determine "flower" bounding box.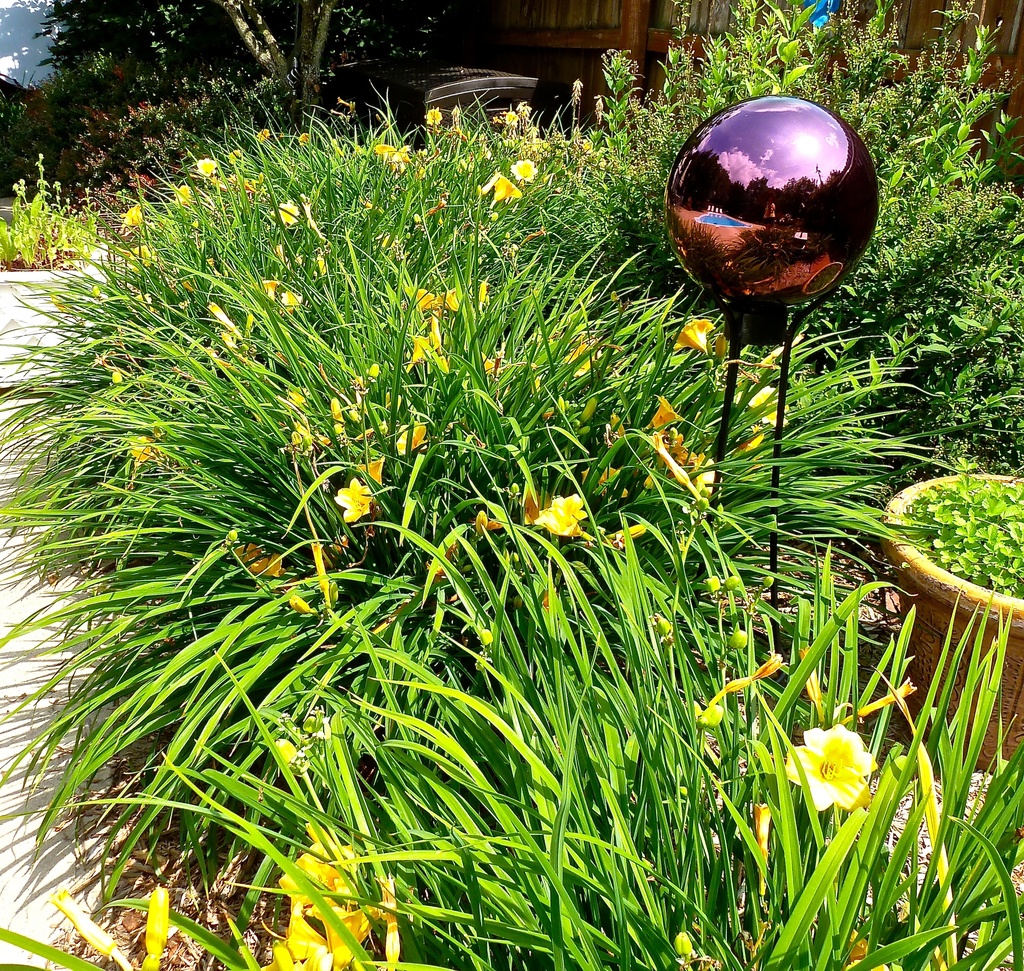
Determined: bbox=(405, 333, 437, 376).
